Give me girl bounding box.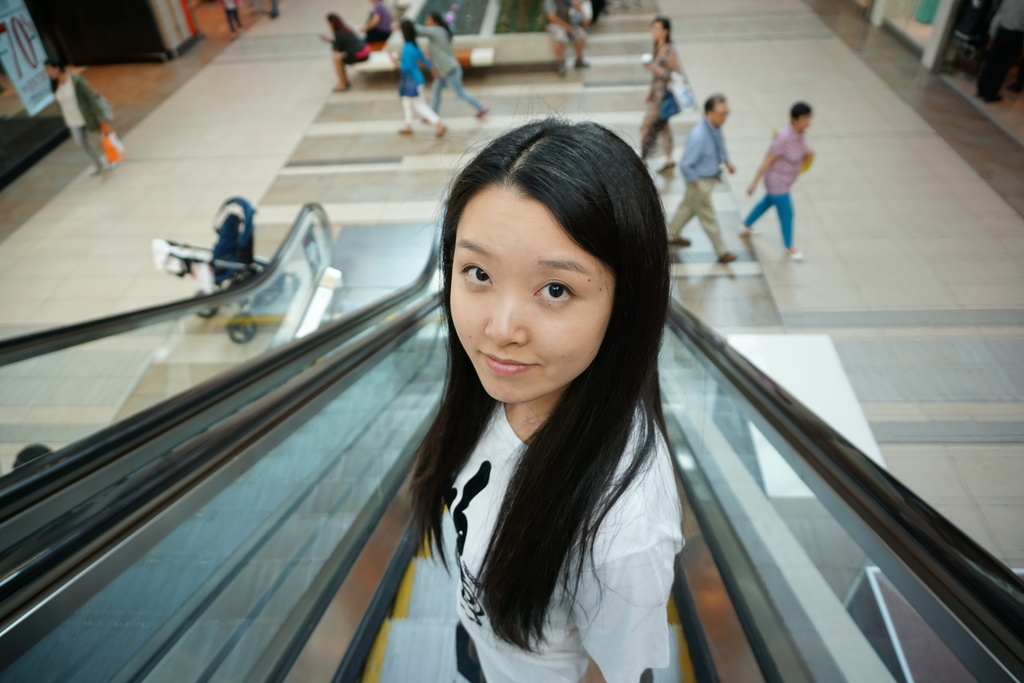
left=38, top=59, right=109, bottom=175.
